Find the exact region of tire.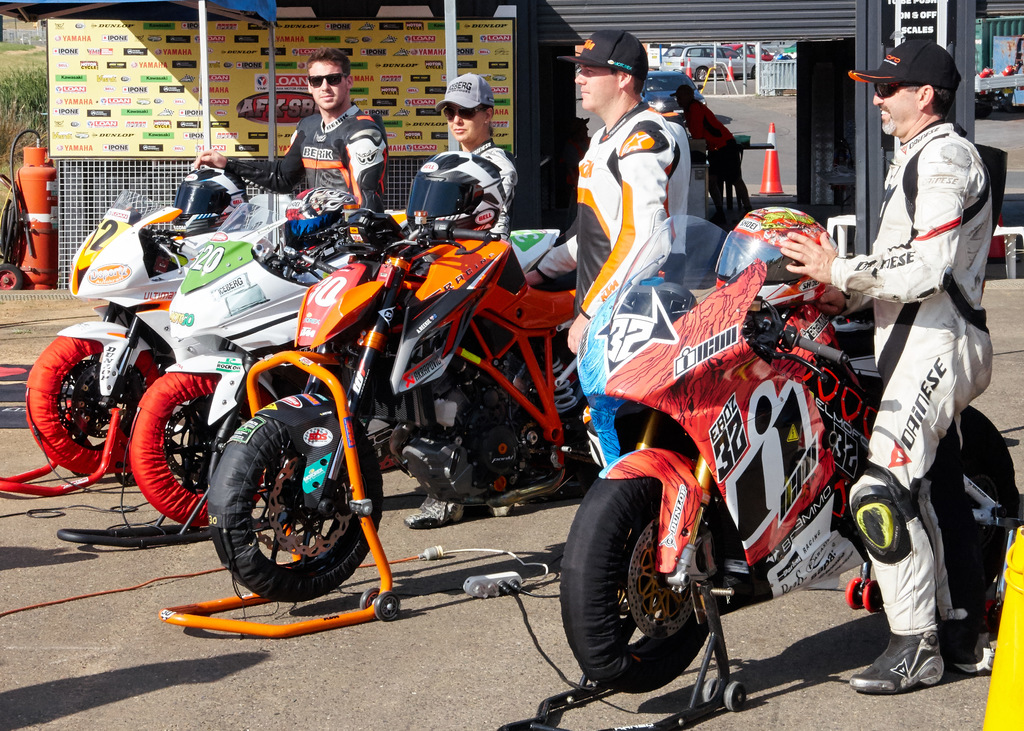
Exact region: Rect(378, 591, 399, 628).
